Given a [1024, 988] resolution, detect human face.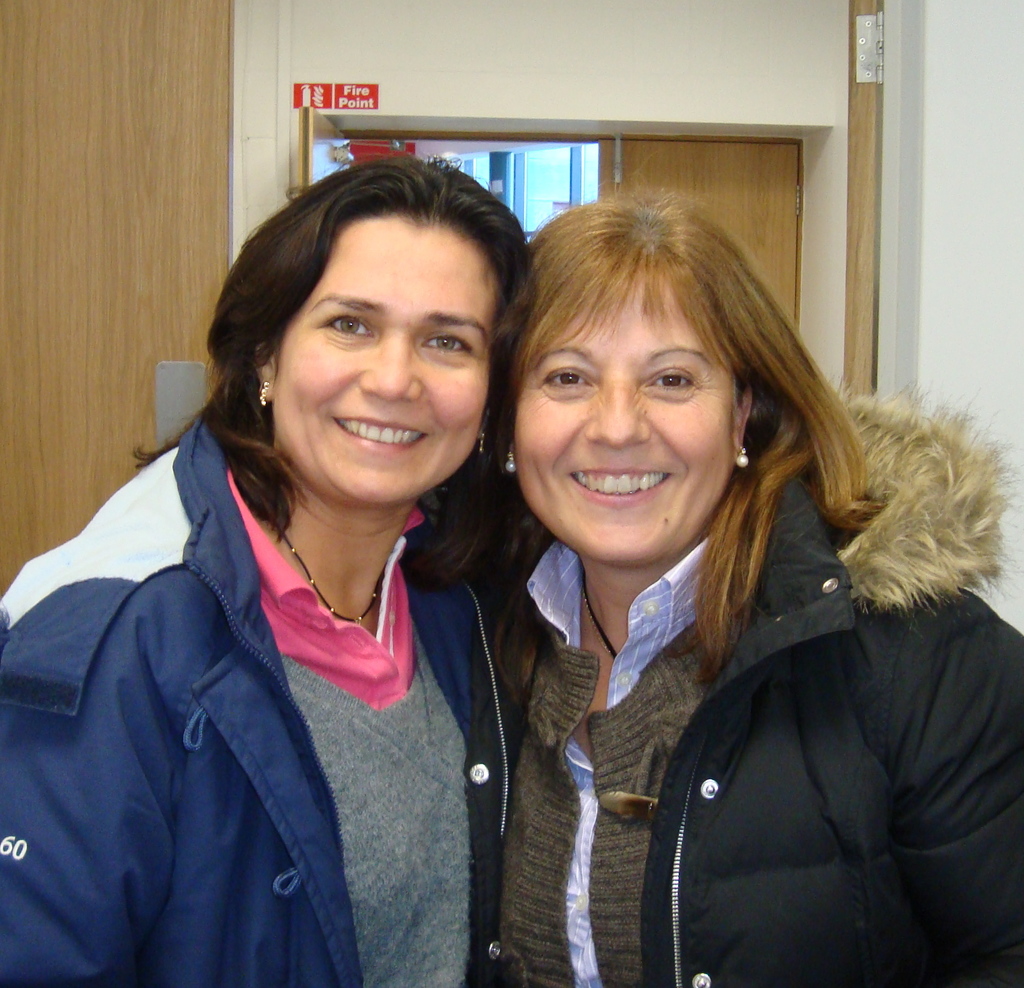
{"left": 271, "top": 222, "right": 496, "bottom": 500}.
